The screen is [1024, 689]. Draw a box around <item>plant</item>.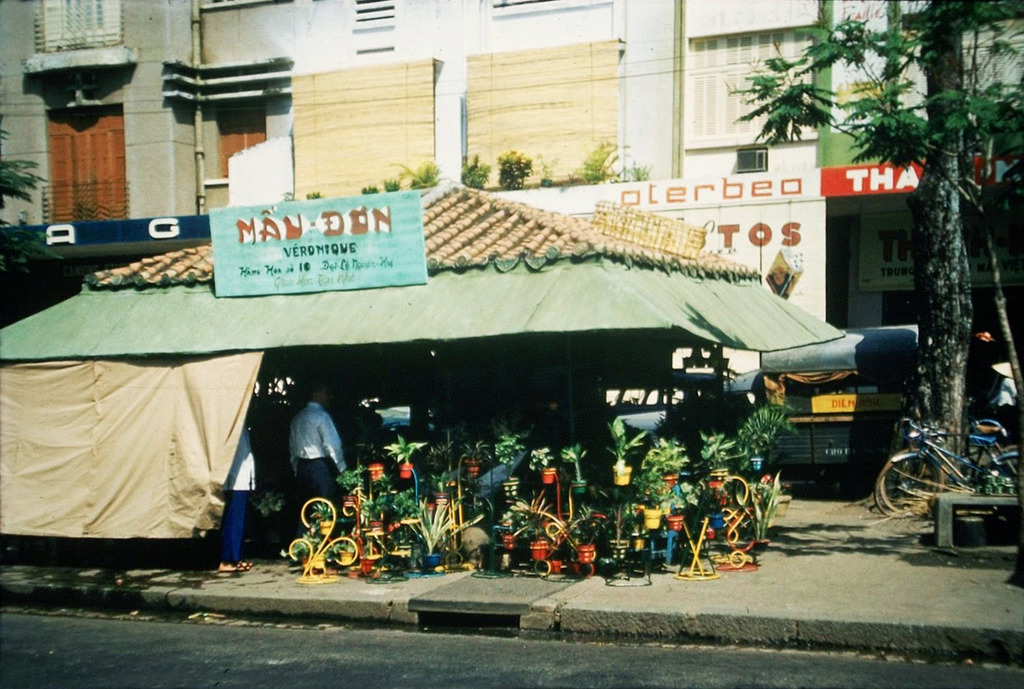
375 433 427 465.
